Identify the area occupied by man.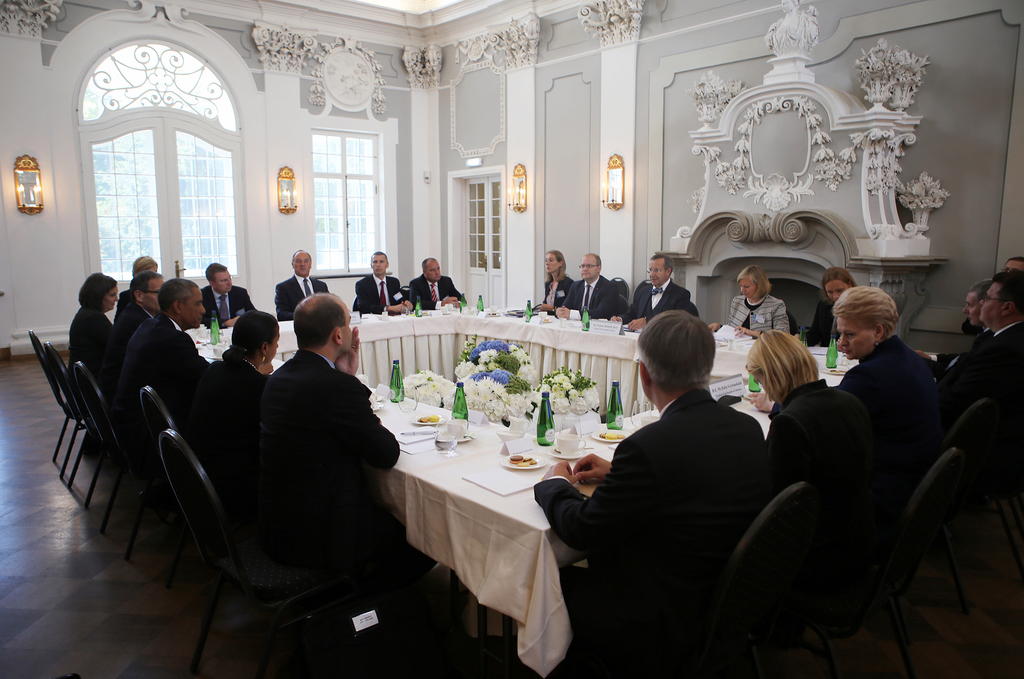
Area: box=[200, 259, 255, 329].
